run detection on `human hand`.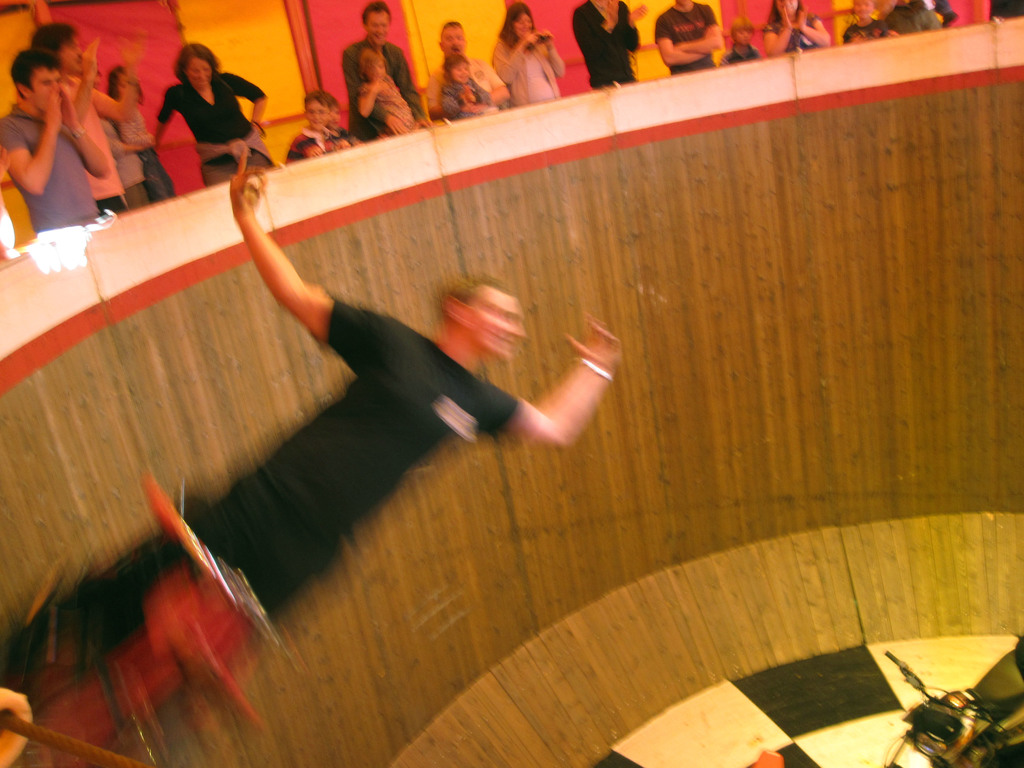
Result: select_region(303, 145, 324, 159).
